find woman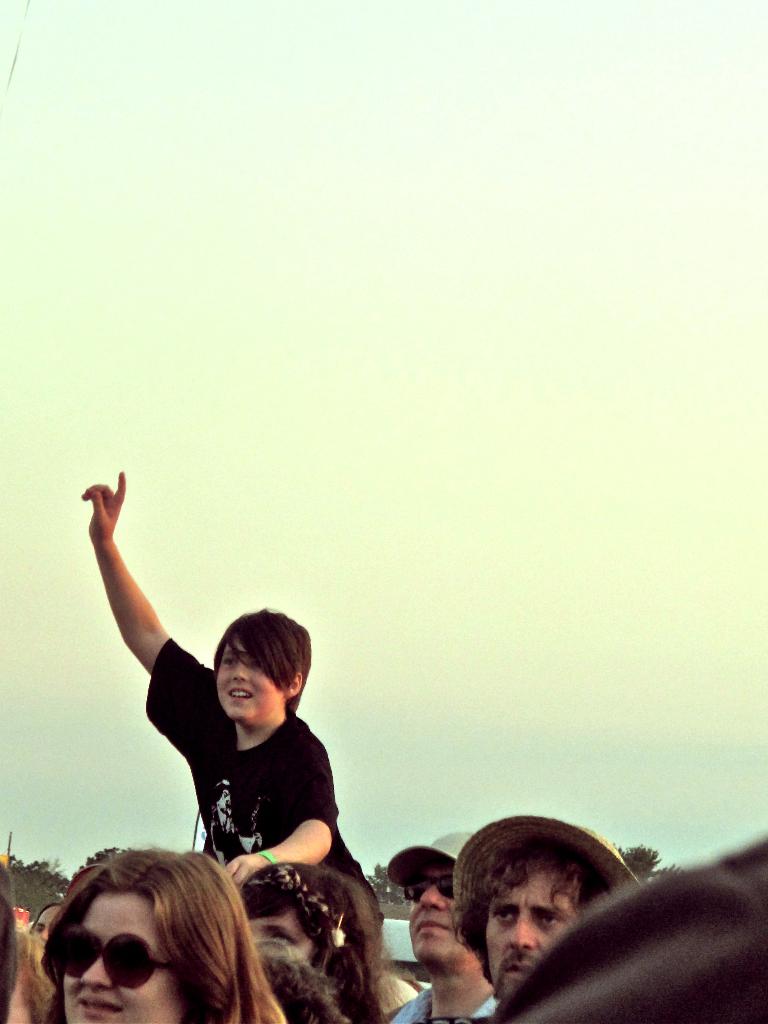
rect(39, 844, 280, 1023)
